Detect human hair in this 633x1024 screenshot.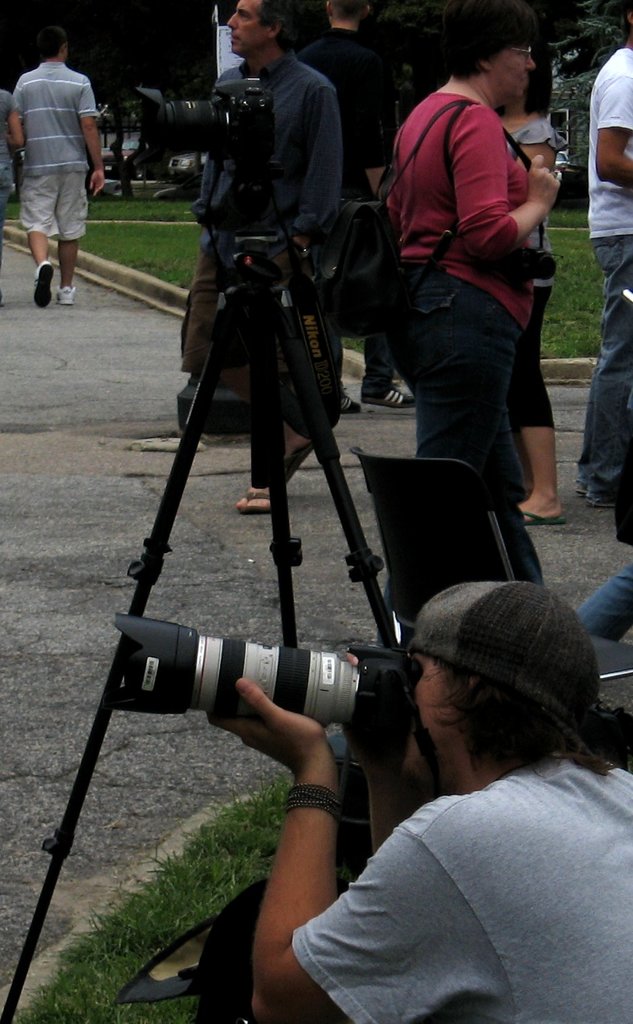
Detection: select_region(256, 0, 300, 52).
